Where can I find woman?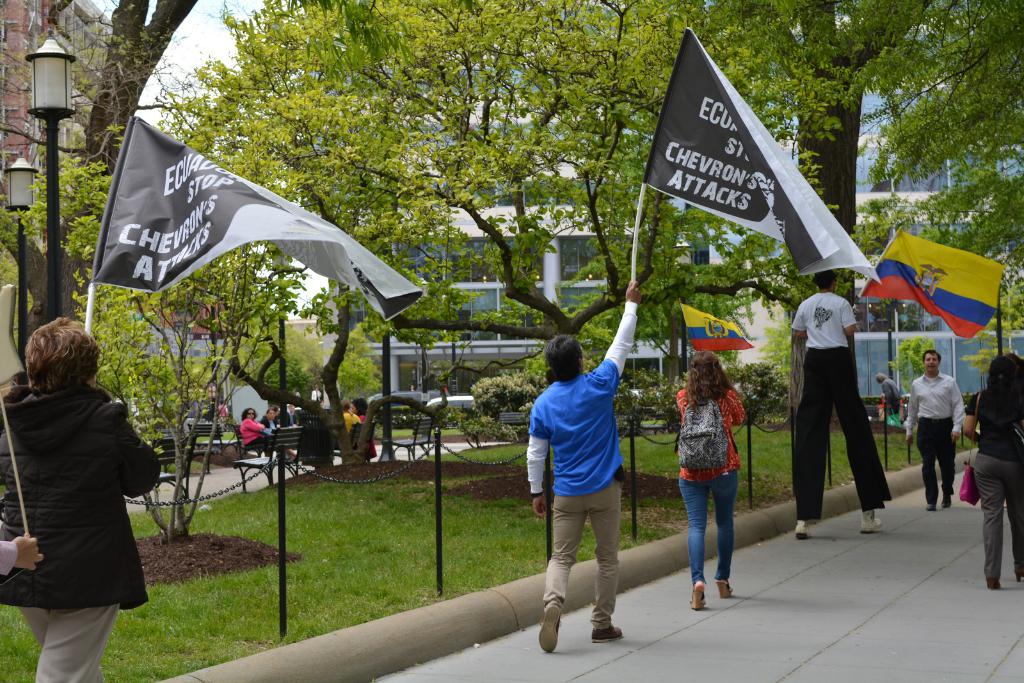
You can find it at 347, 394, 377, 458.
